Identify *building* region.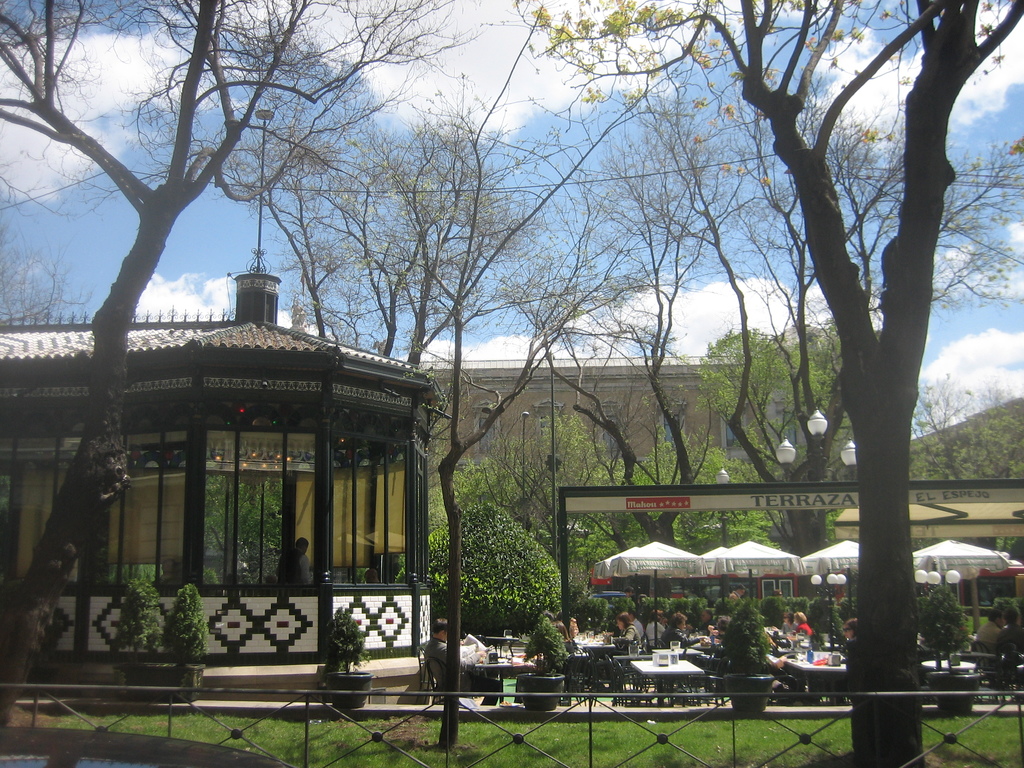
Region: bbox=(0, 114, 435, 697).
